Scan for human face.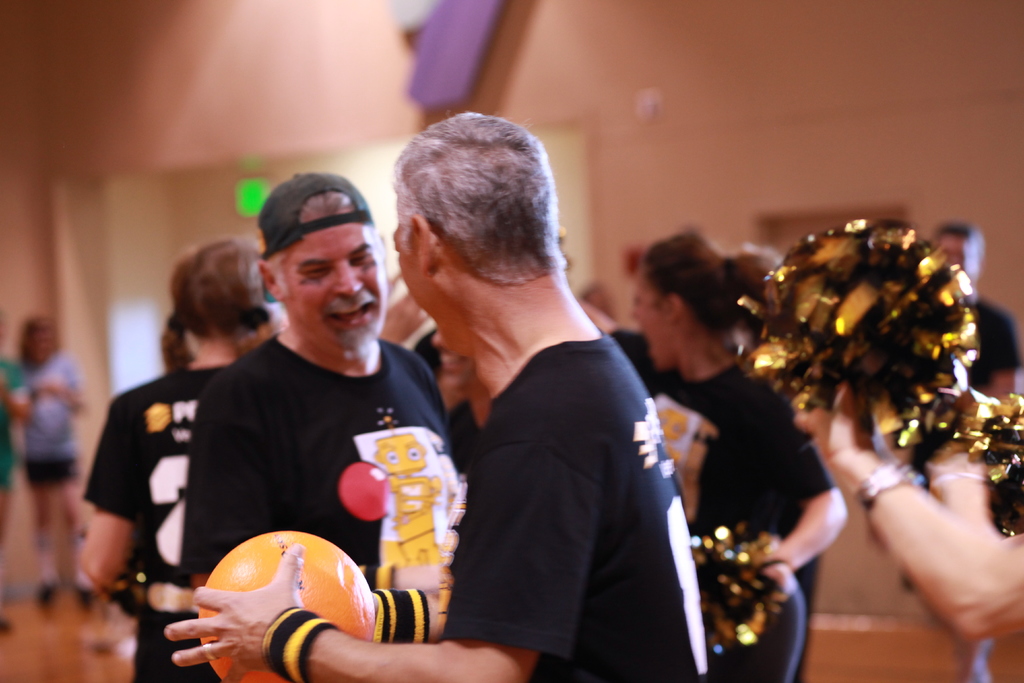
Scan result: 276 208 385 345.
